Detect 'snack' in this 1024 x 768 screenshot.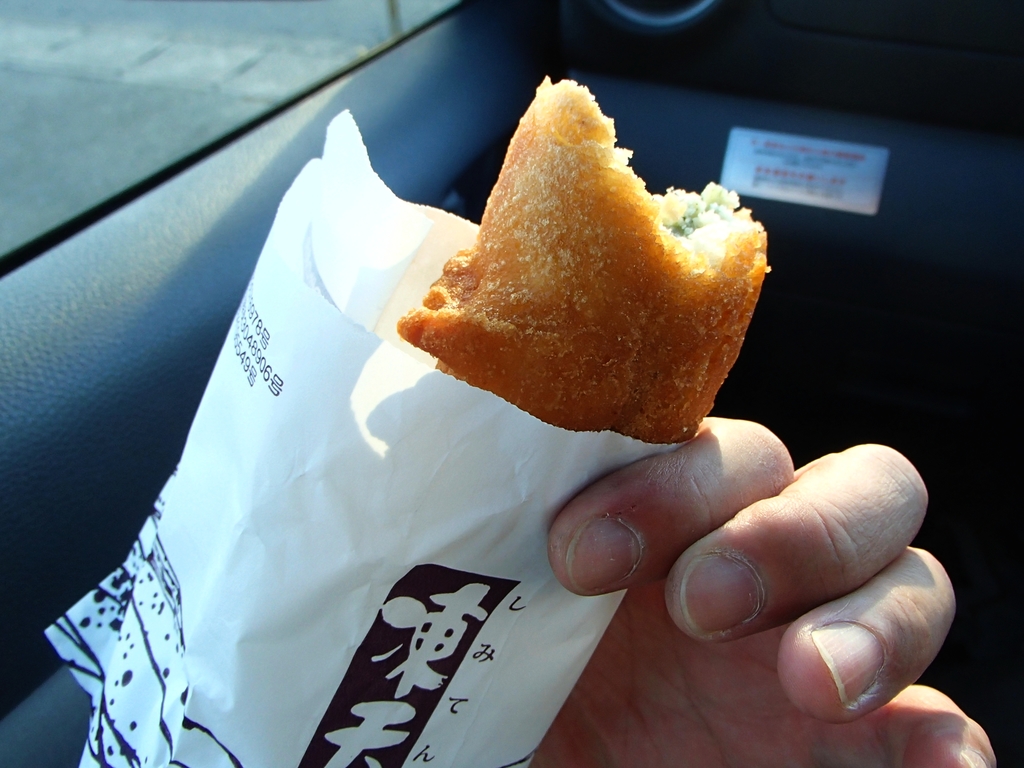
Detection: rect(391, 71, 768, 447).
